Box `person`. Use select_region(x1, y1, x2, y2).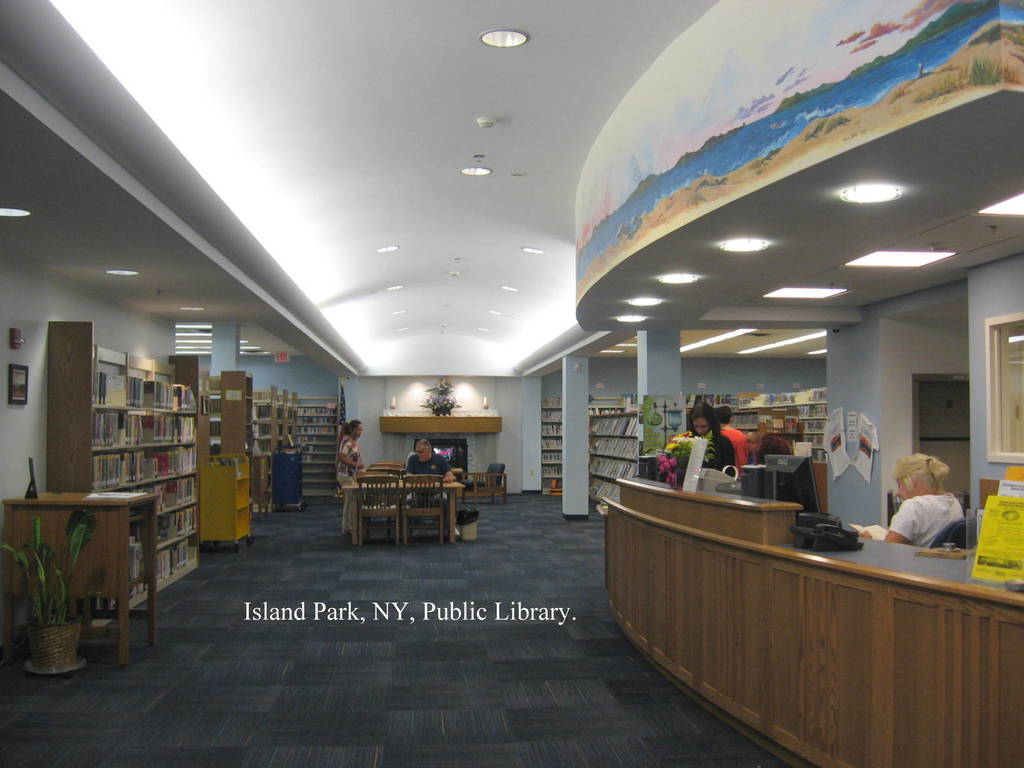
select_region(696, 401, 733, 474).
